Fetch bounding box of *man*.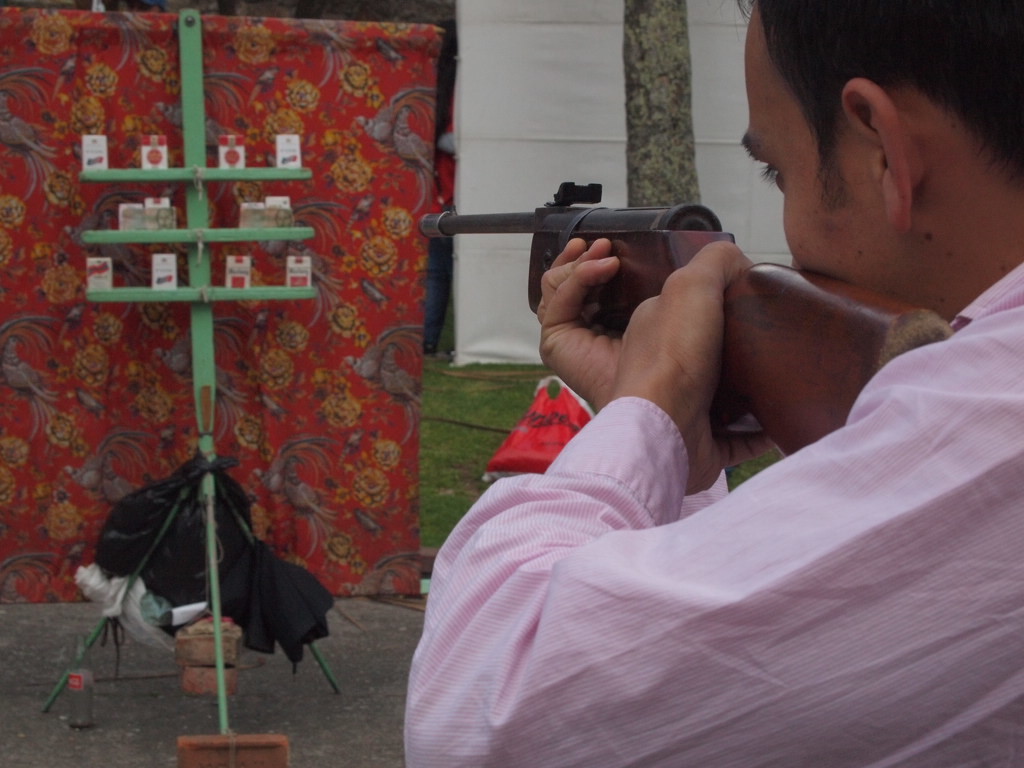
Bbox: bbox=[415, 0, 1023, 767].
